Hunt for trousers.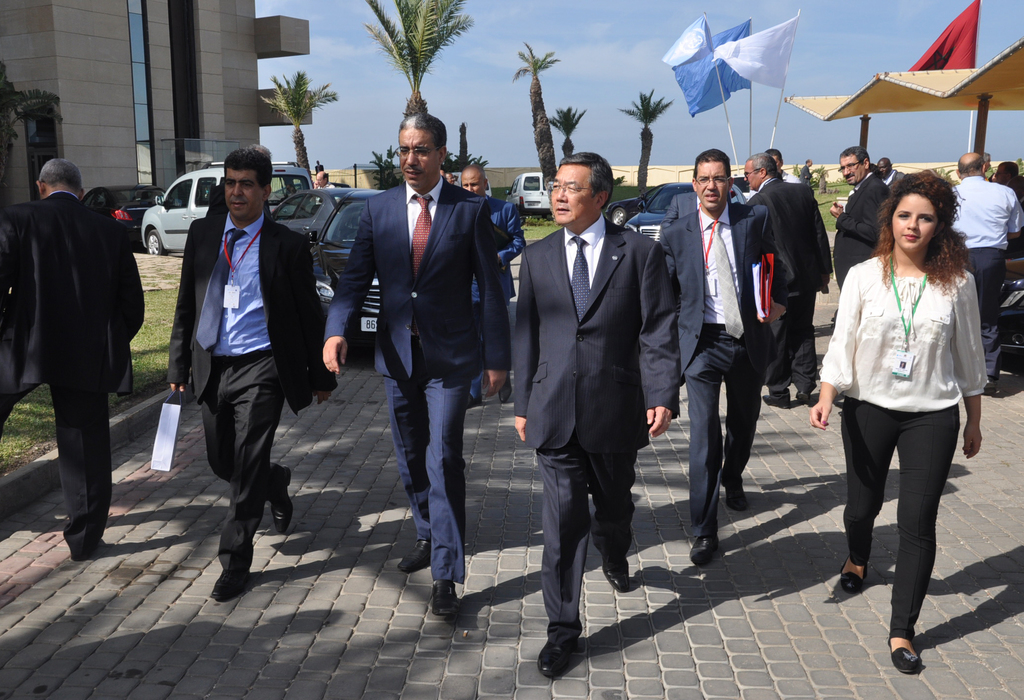
Hunted down at box(685, 319, 767, 534).
